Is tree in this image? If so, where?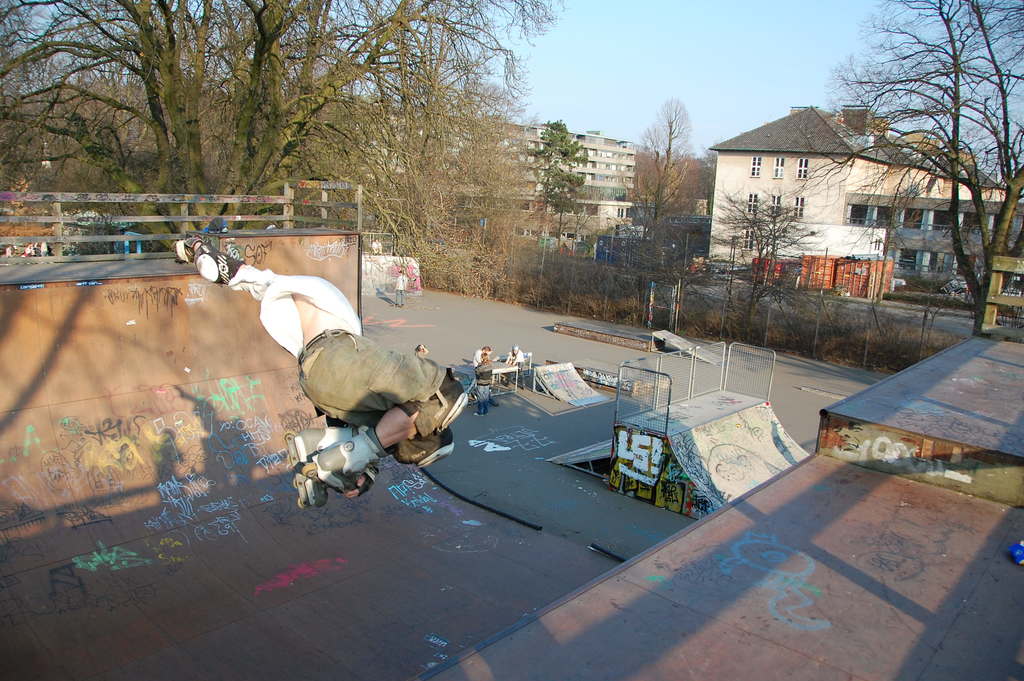
Yes, at left=522, top=117, right=591, bottom=224.
